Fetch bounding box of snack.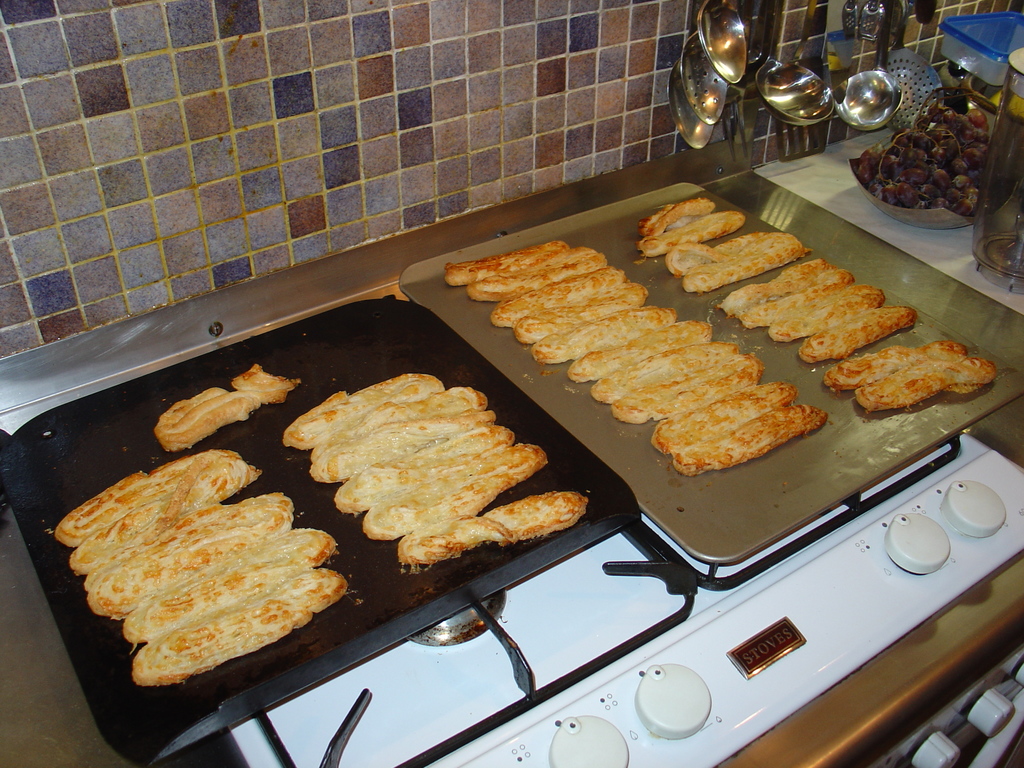
Bbox: 443:234:572:283.
